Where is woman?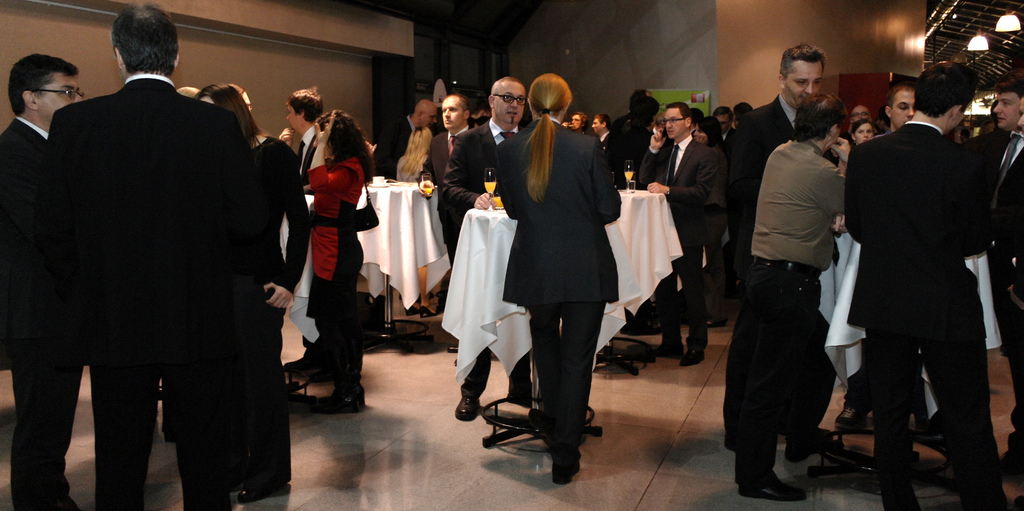
<bbox>308, 109, 374, 409</bbox>.
